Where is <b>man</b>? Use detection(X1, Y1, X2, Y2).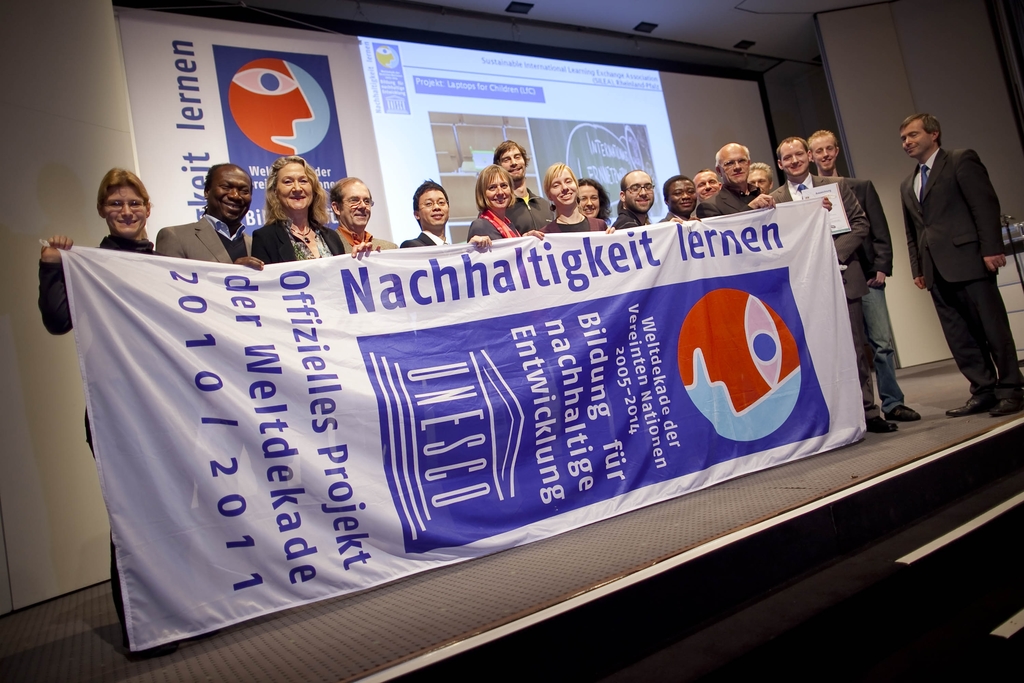
detection(491, 138, 561, 242).
